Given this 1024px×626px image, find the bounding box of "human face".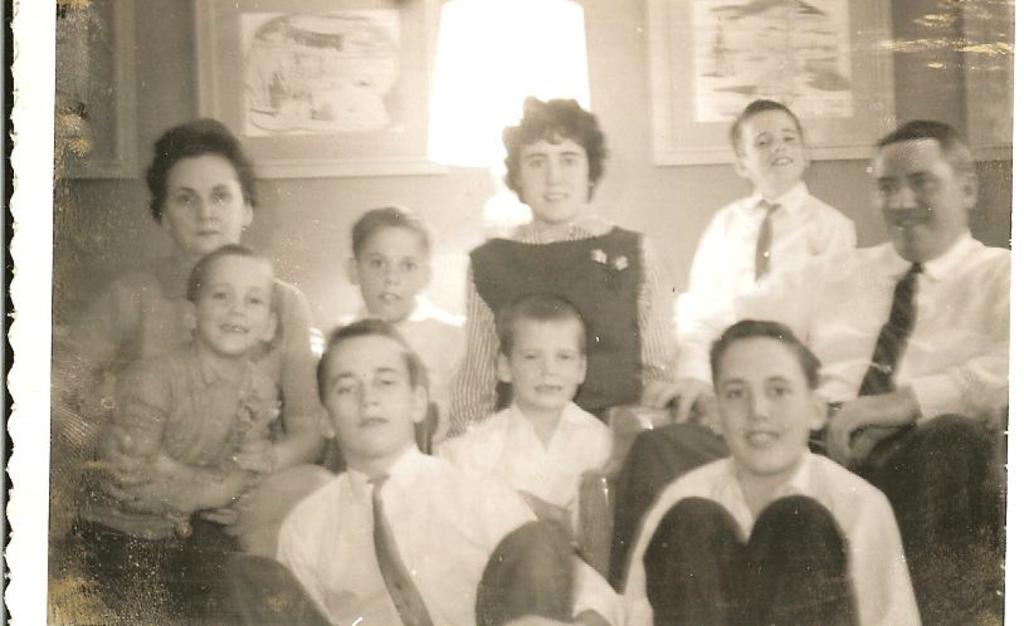
detection(506, 299, 586, 414).
